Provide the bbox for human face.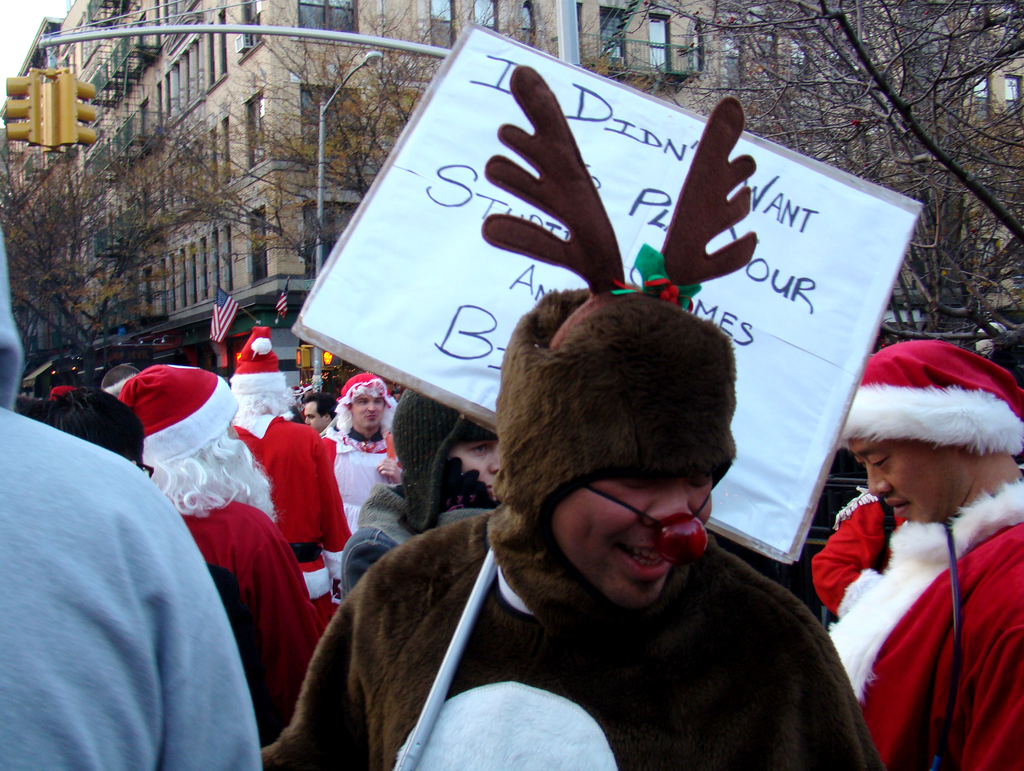
rect(305, 402, 324, 431).
